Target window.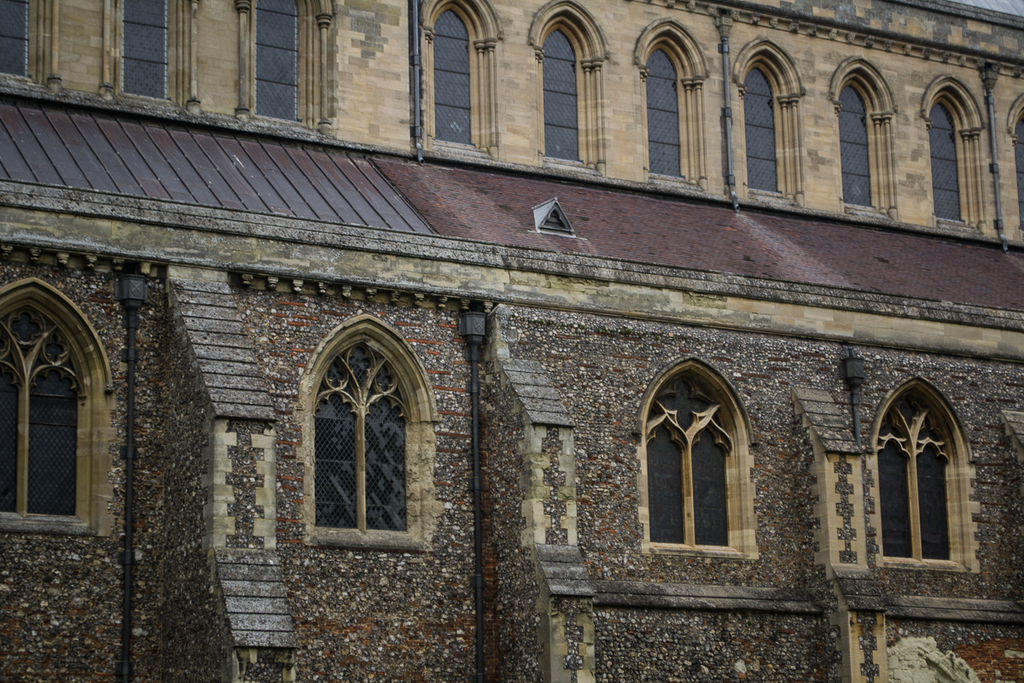
Target region: rect(292, 291, 420, 553).
